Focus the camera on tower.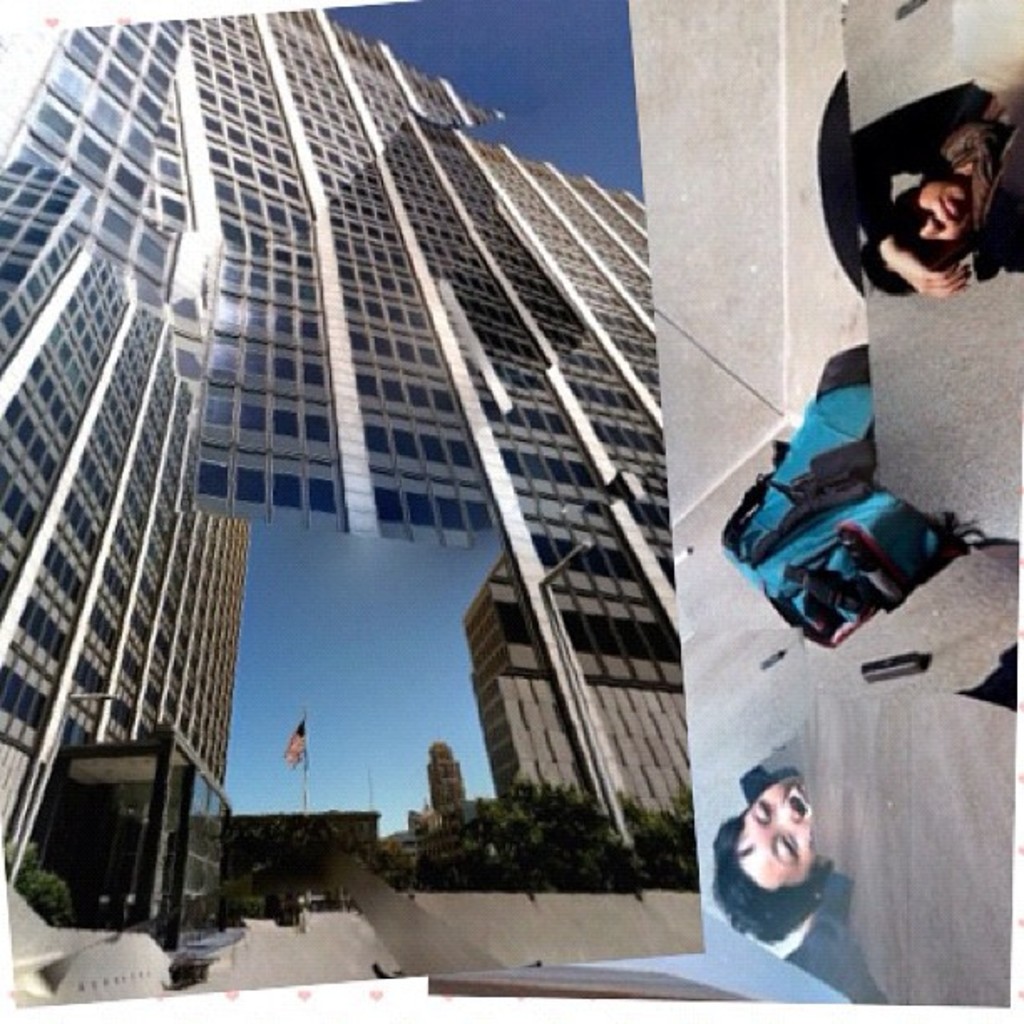
Focus region: region(0, 154, 246, 880).
